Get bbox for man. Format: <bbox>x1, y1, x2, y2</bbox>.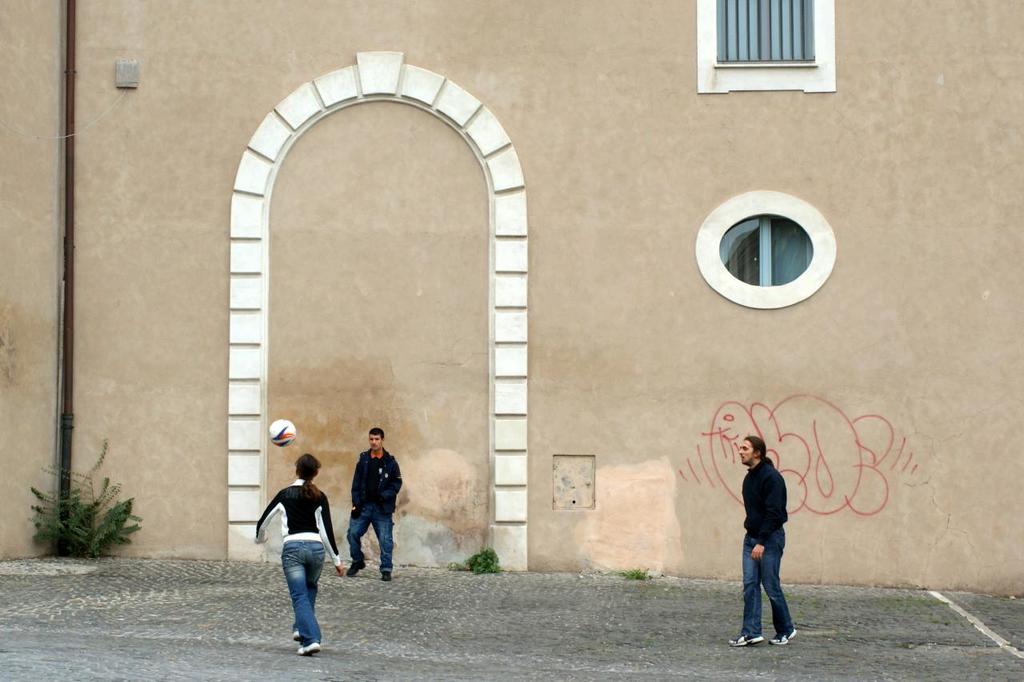
<bbox>350, 429, 401, 578</bbox>.
